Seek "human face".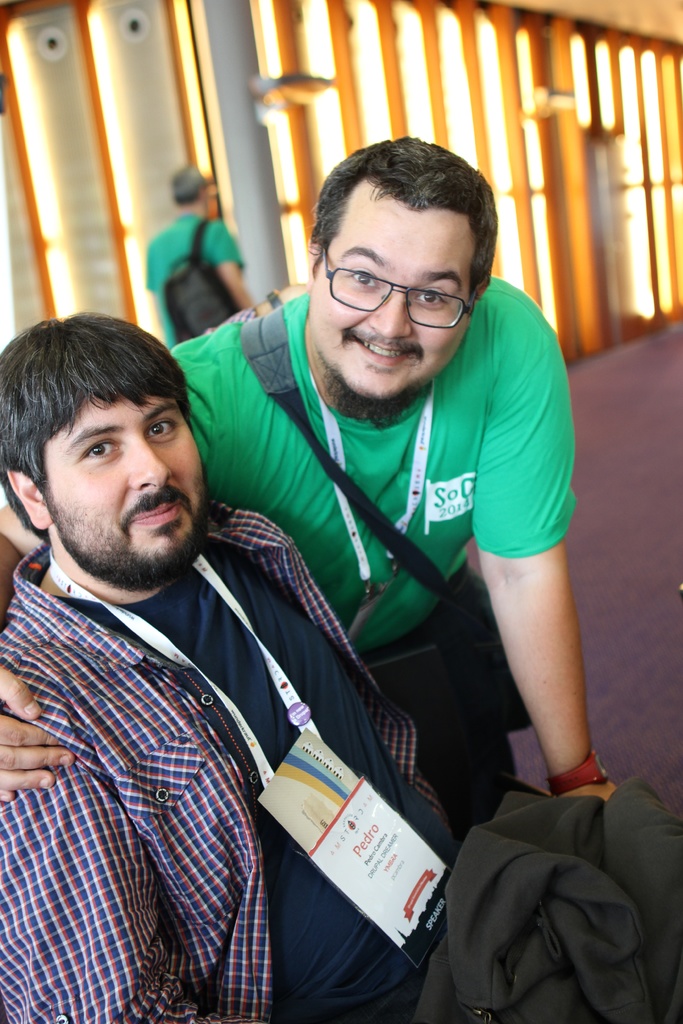
46,391,206,573.
